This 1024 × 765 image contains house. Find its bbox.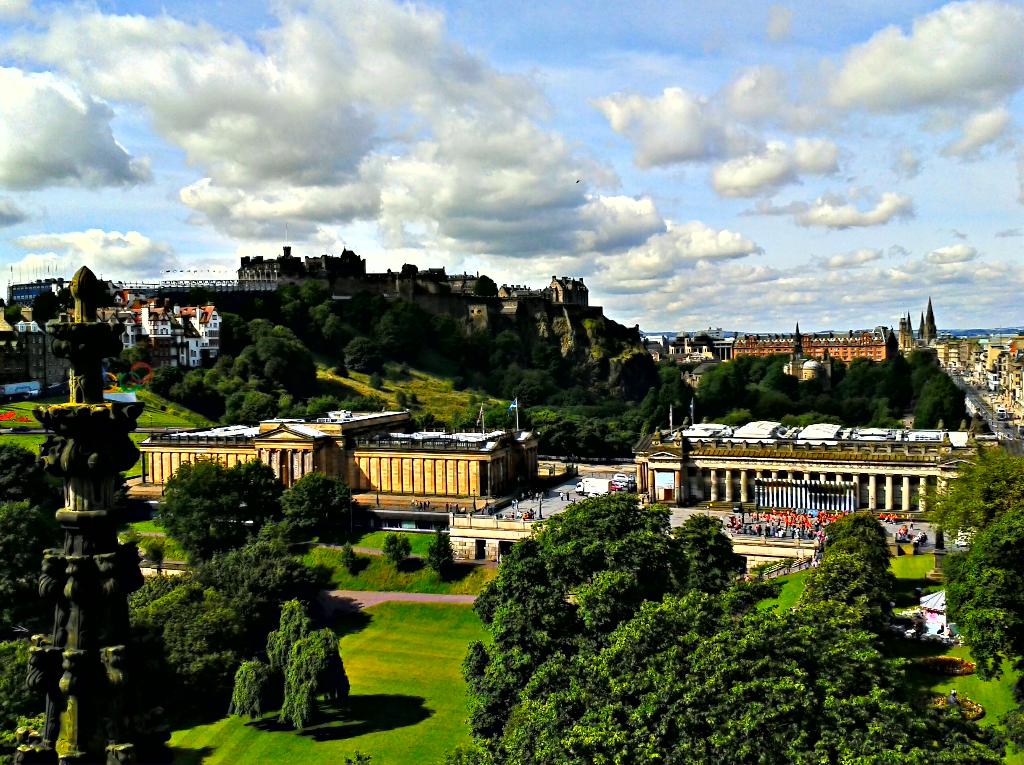
<box>326,413,449,488</box>.
